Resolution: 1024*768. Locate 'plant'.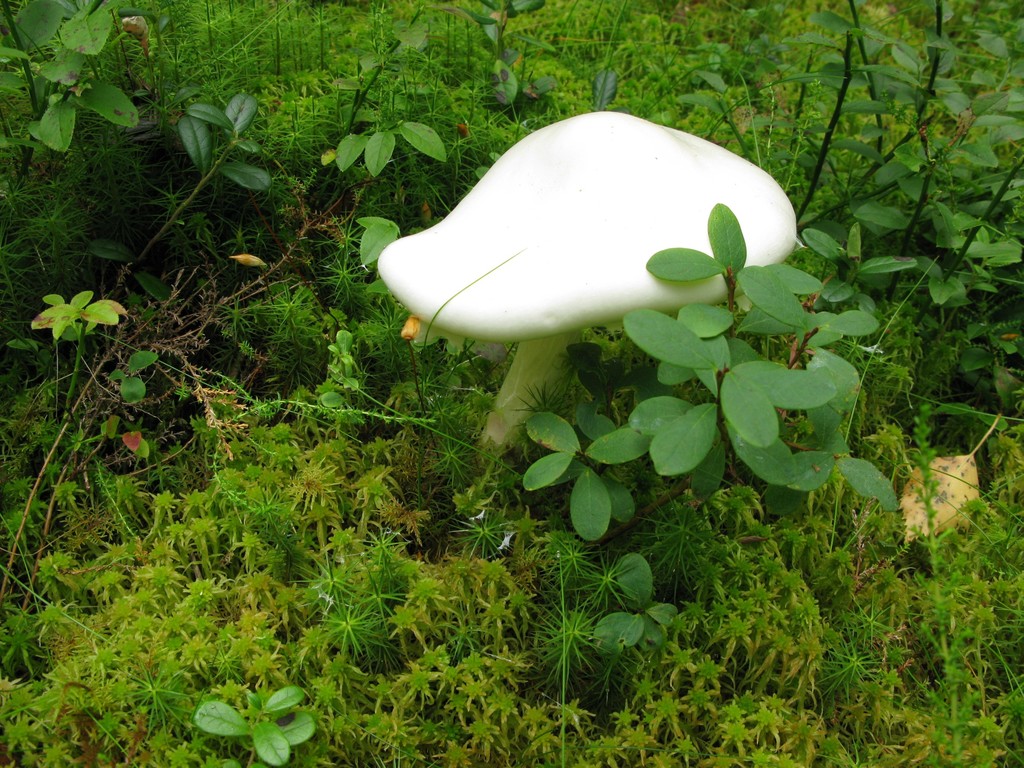
bbox=(514, 202, 909, 624).
